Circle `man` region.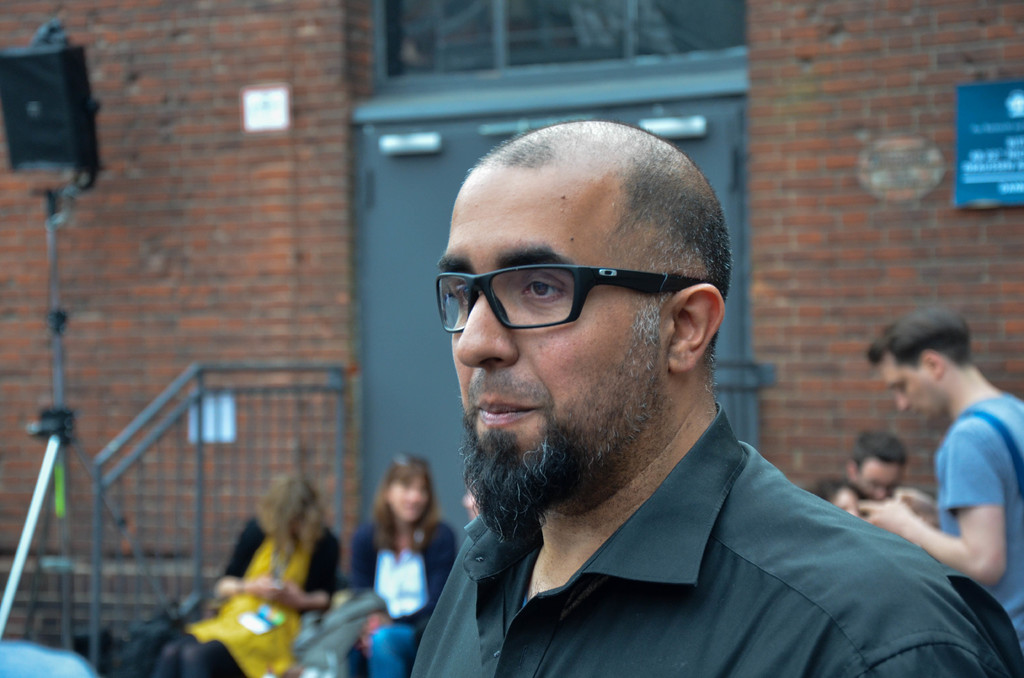
Region: crop(829, 295, 1023, 659).
